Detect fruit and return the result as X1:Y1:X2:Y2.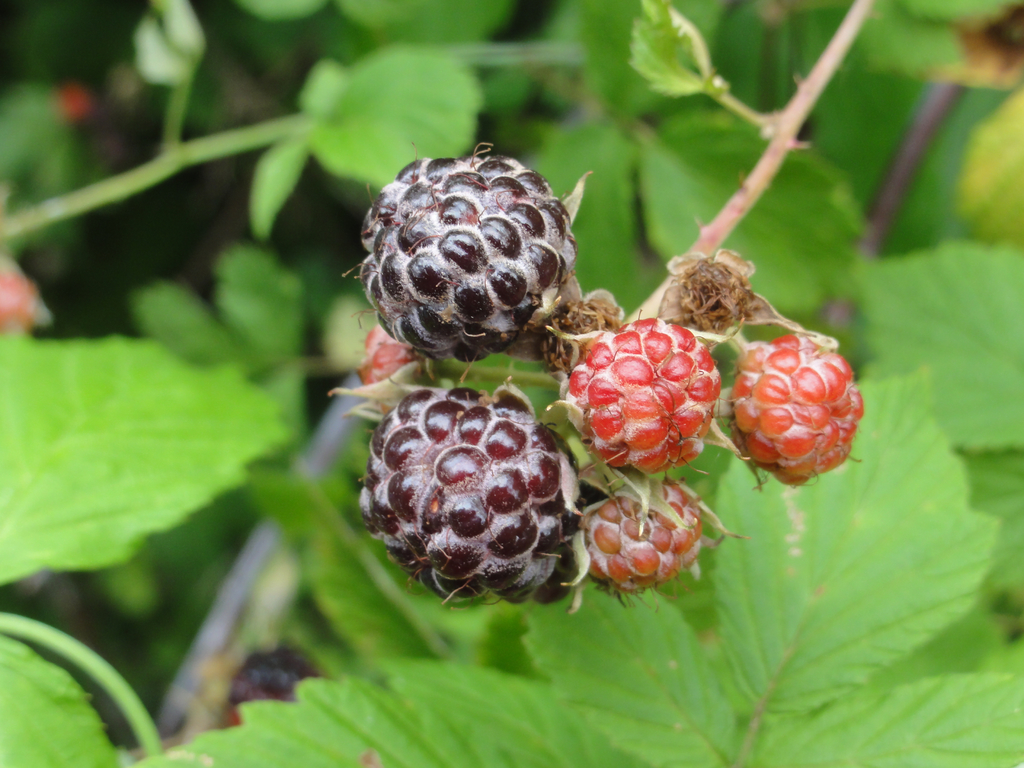
348:378:602:614.
